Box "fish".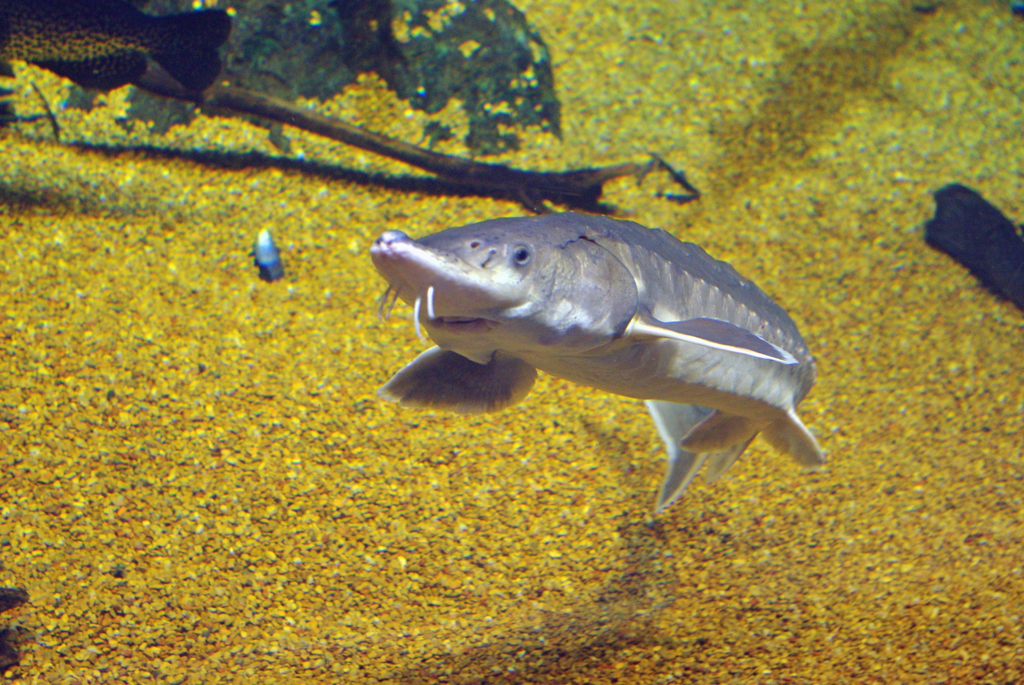
pyautogui.locateOnScreen(367, 230, 825, 531).
